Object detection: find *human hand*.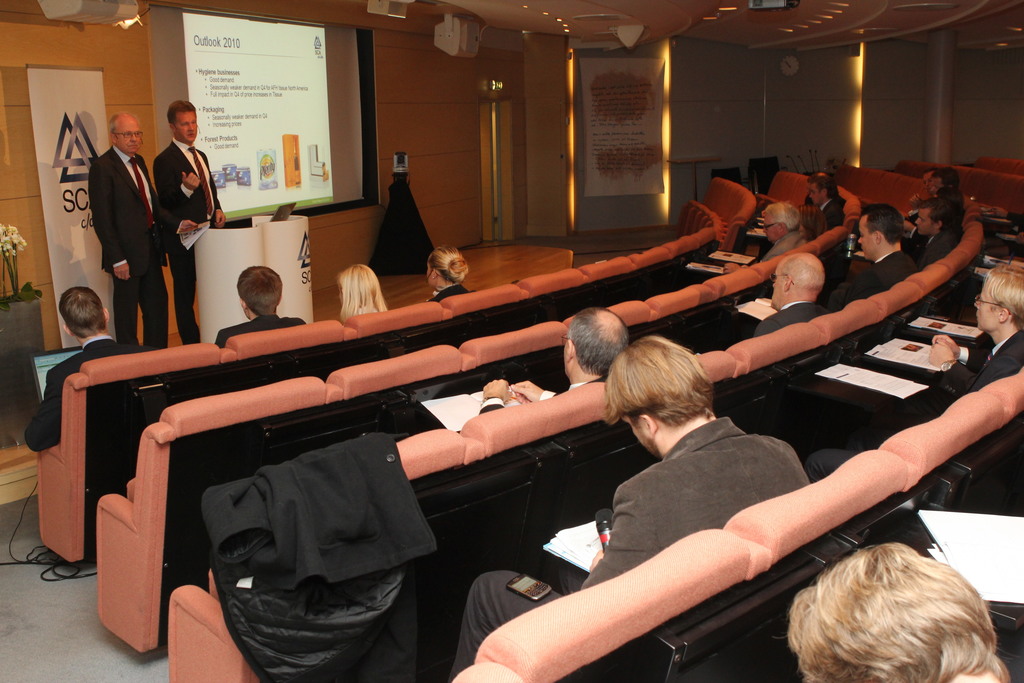
x1=483 y1=379 x2=514 y2=400.
